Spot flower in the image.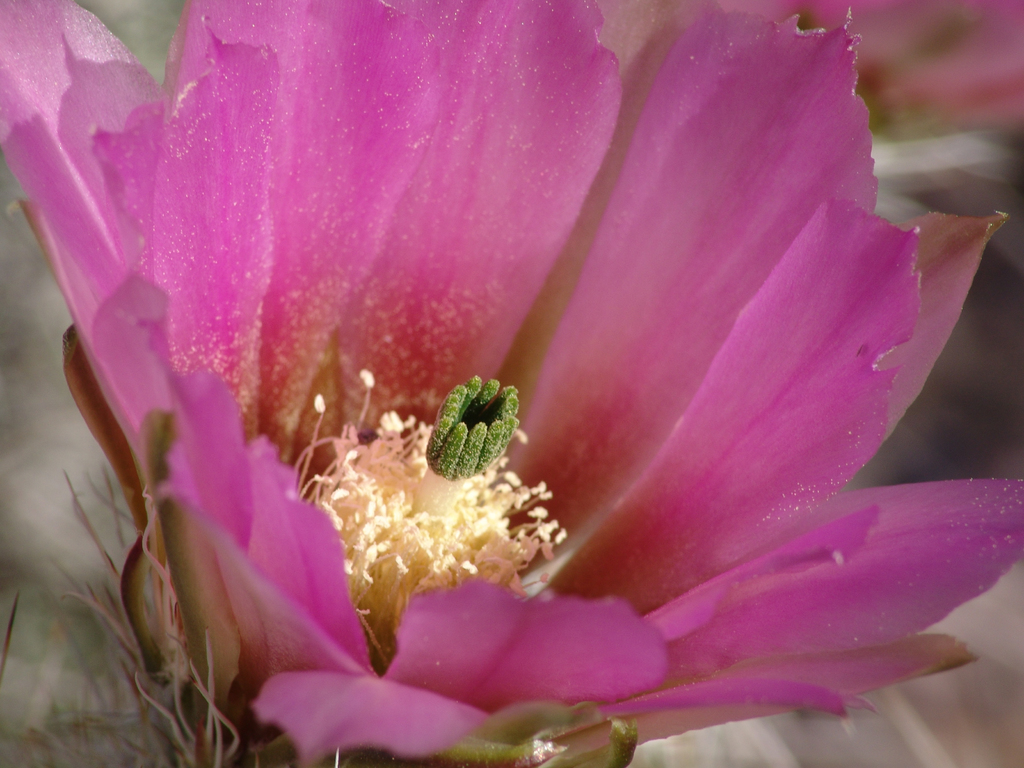
flower found at Rect(0, 13, 1023, 767).
